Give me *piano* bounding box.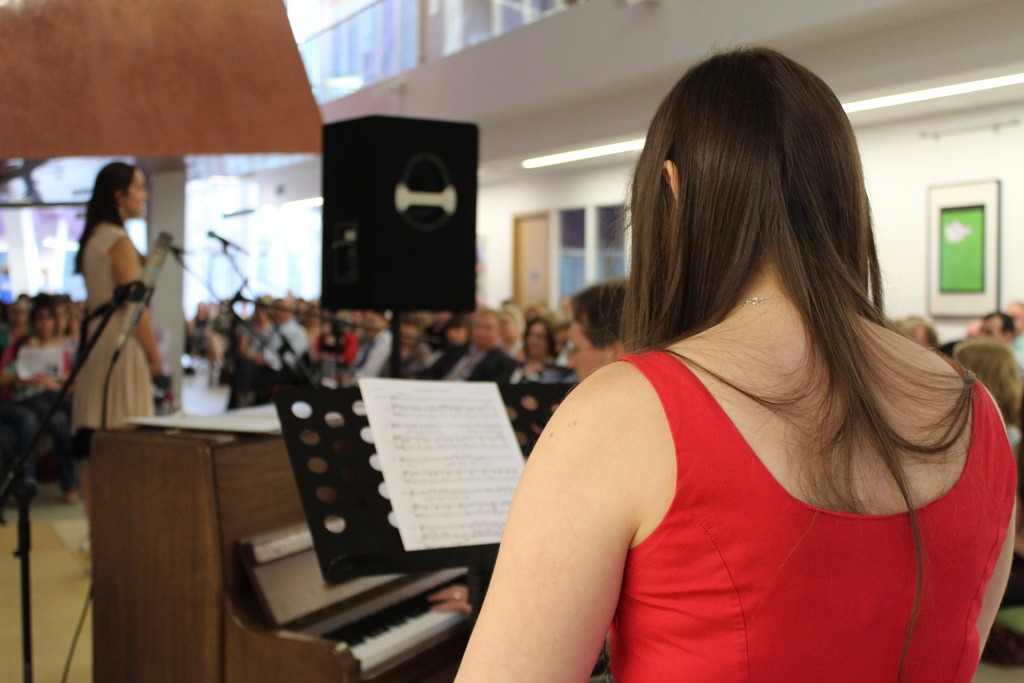
BBox(83, 358, 515, 682).
